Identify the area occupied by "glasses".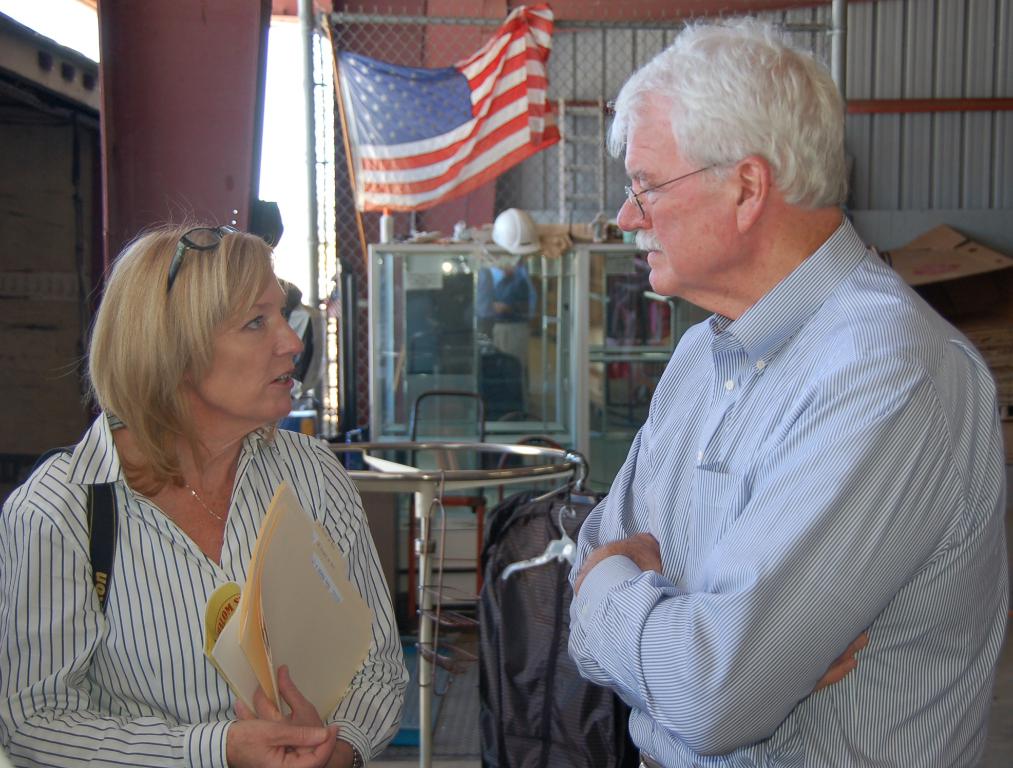
Area: Rect(617, 145, 780, 201).
